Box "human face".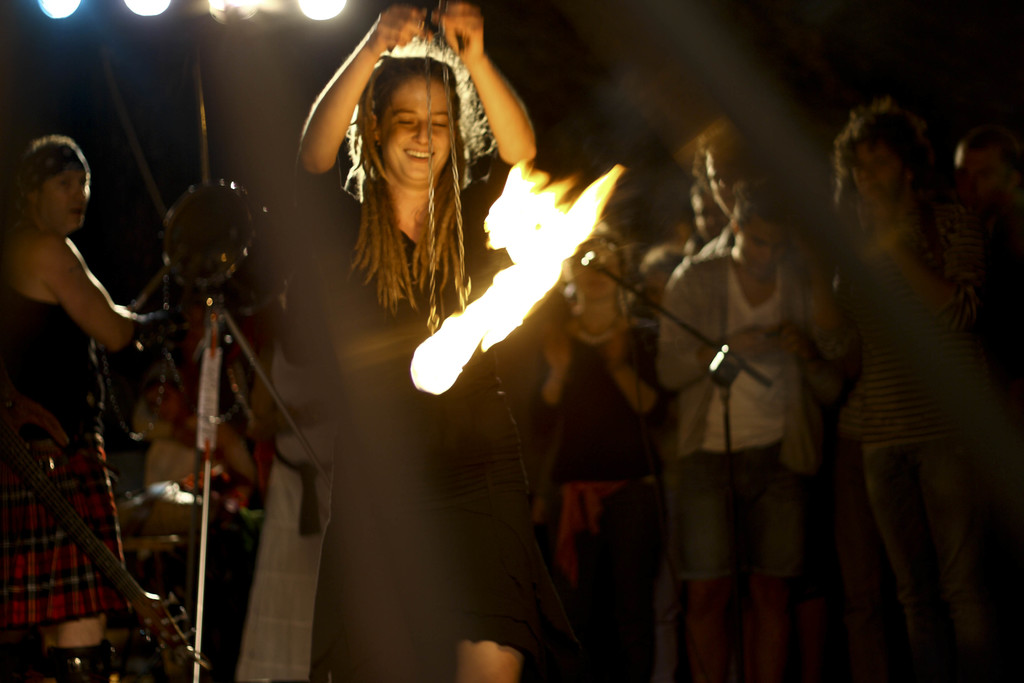
left=149, top=383, right=186, bottom=425.
